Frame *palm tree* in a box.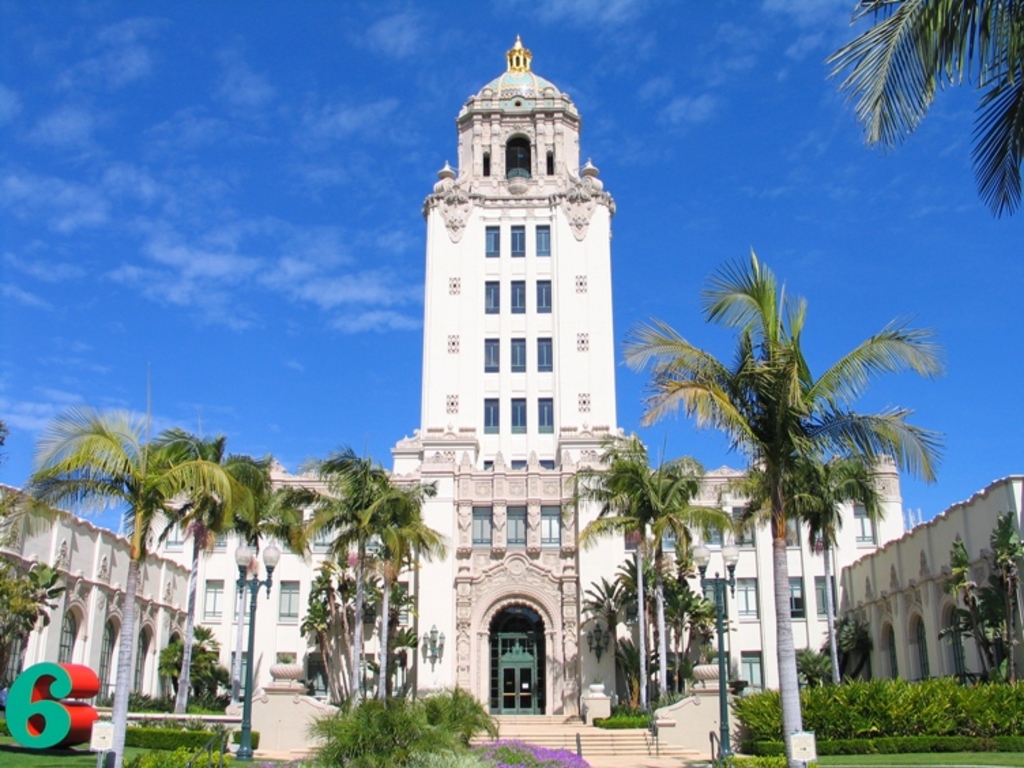
(left=204, top=468, right=309, bottom=731).
